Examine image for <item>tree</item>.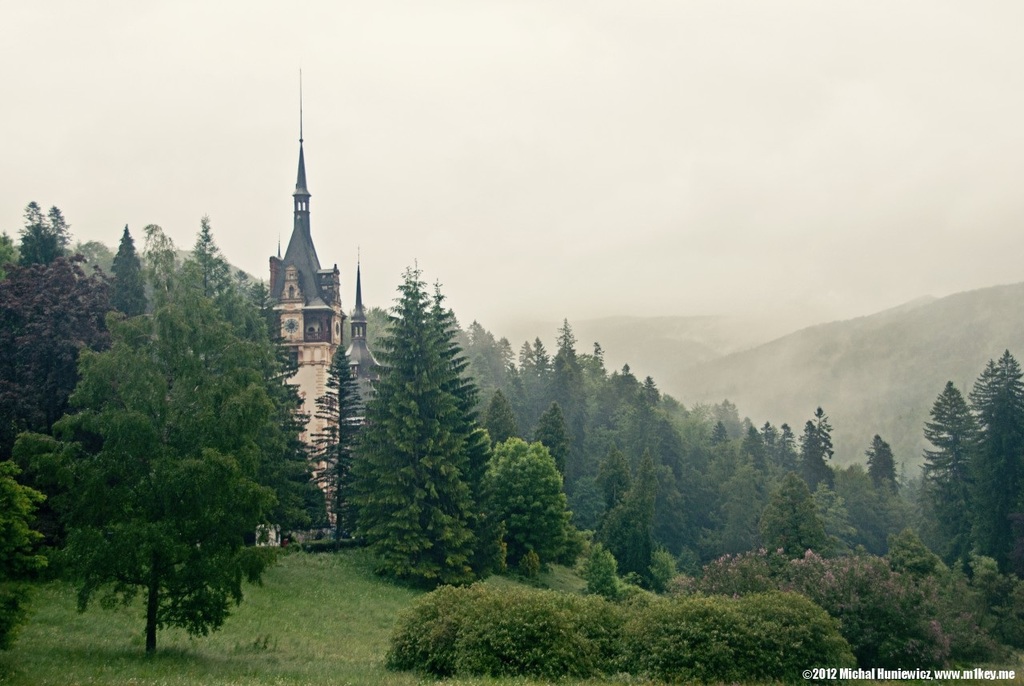
Examination result: (663,385,754,562).
